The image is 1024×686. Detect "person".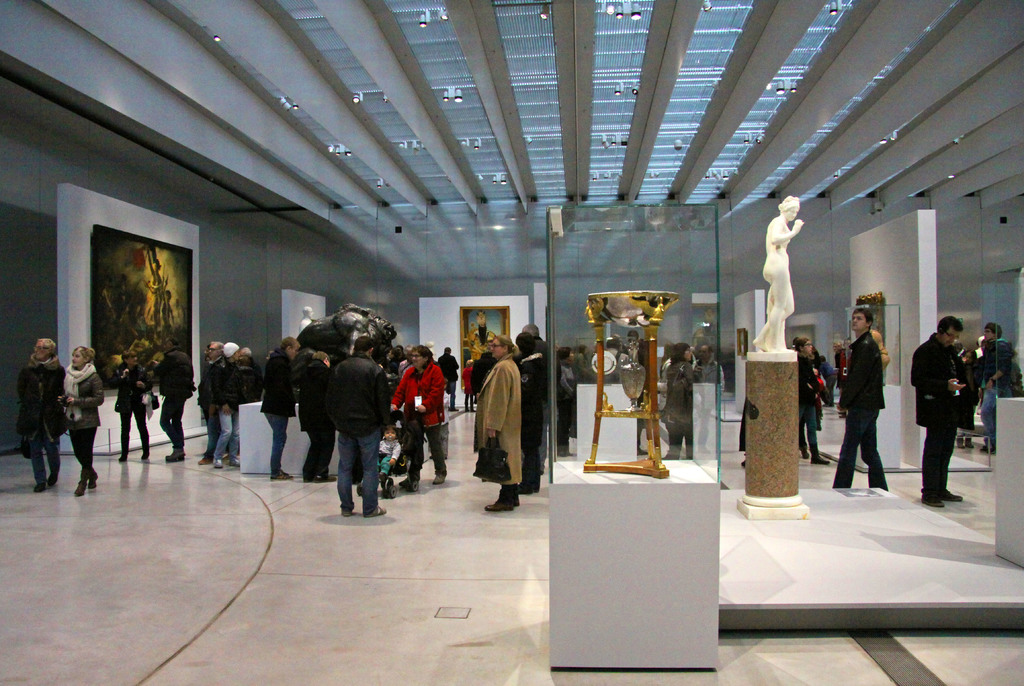
Detection: x1=436 y1=344 x2=462 y2=412.
